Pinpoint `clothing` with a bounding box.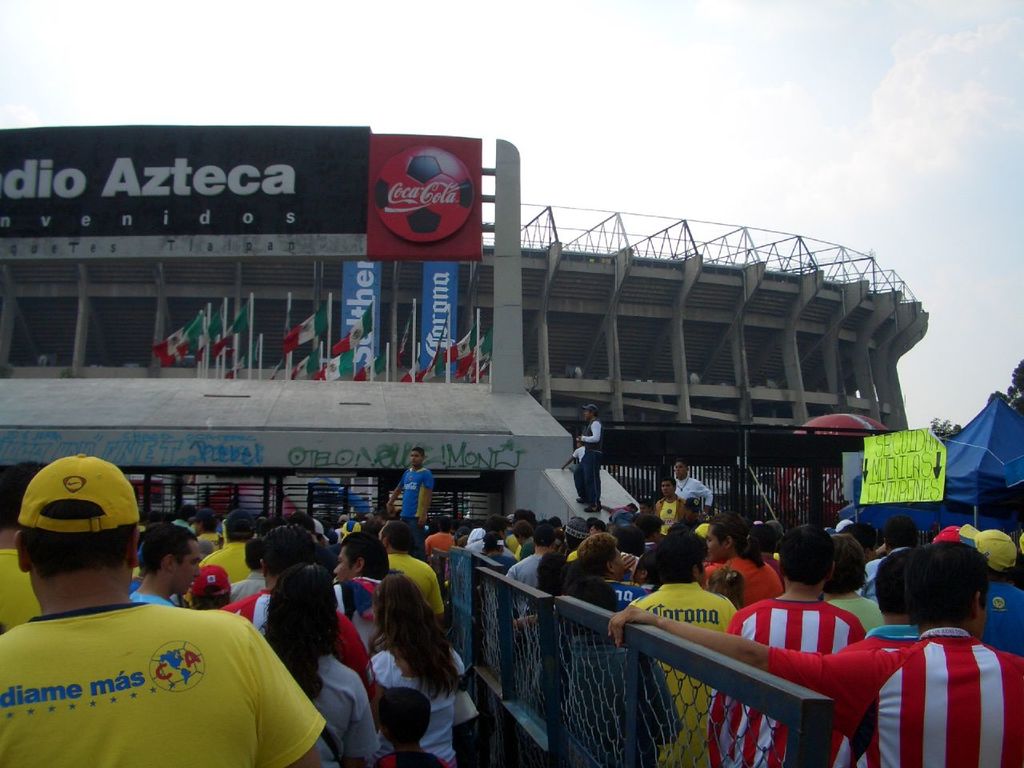
507:549:541:617.
